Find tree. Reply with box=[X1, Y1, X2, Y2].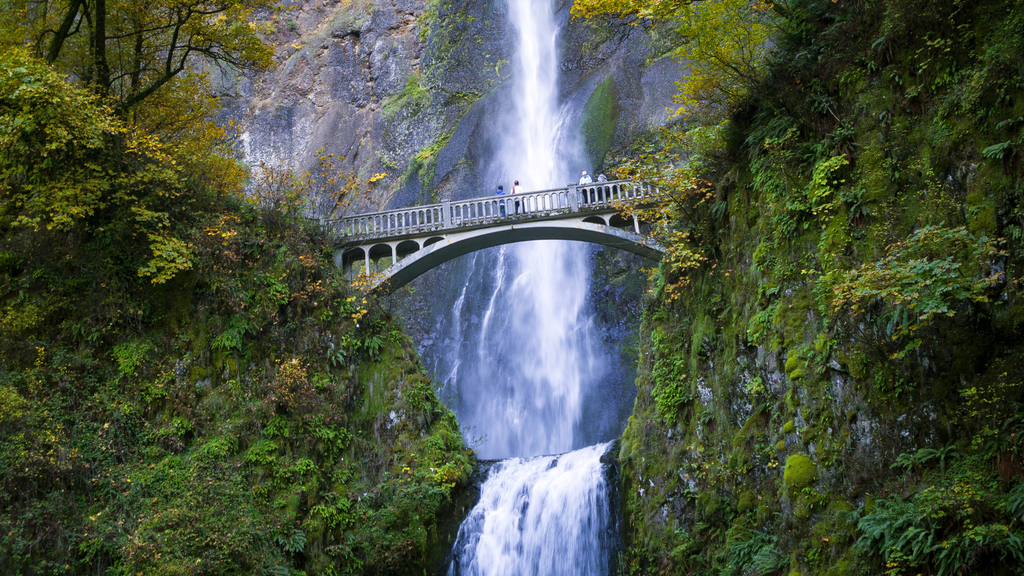
box=[0, 0, 312, 176].
